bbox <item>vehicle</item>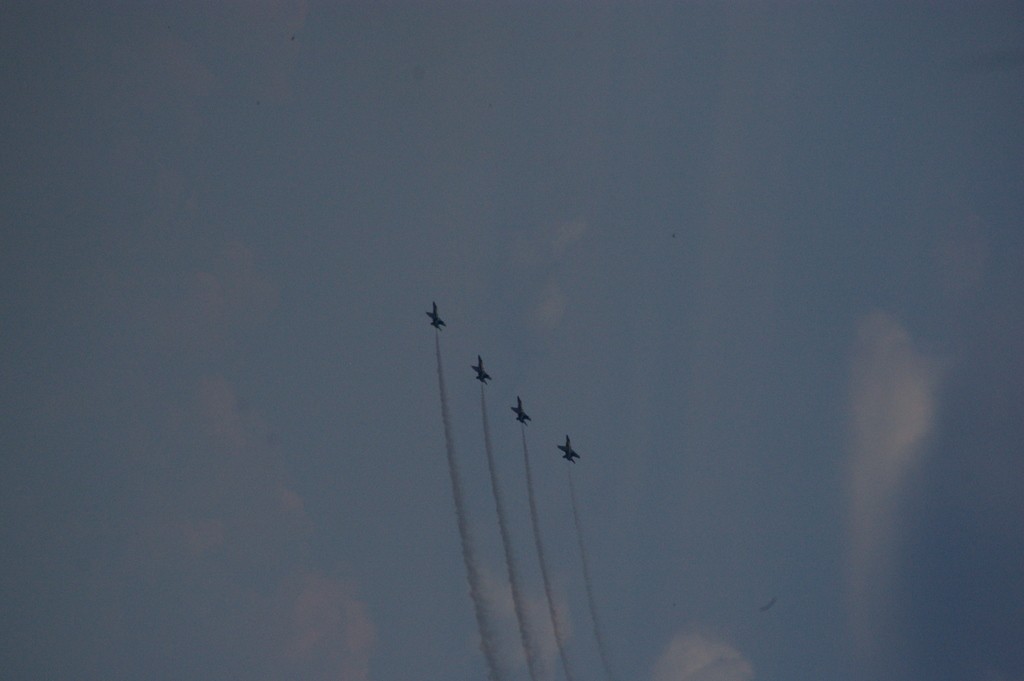
562/435/580/464
